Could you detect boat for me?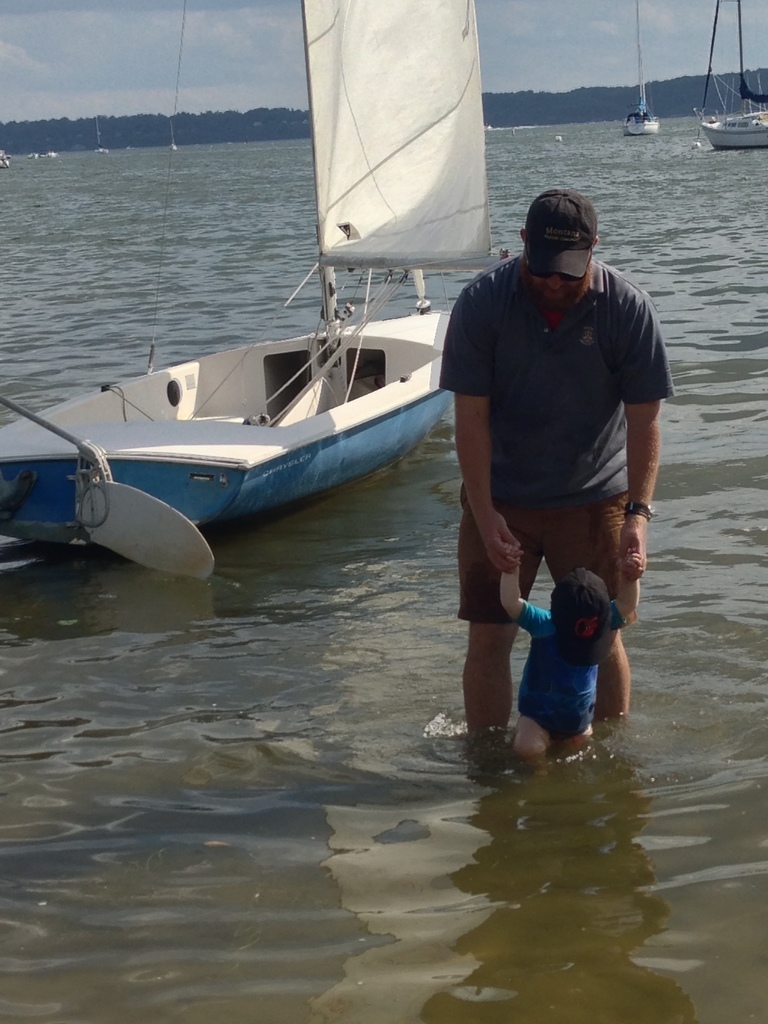
Detection result: box=[97, 146, 107, 154].
